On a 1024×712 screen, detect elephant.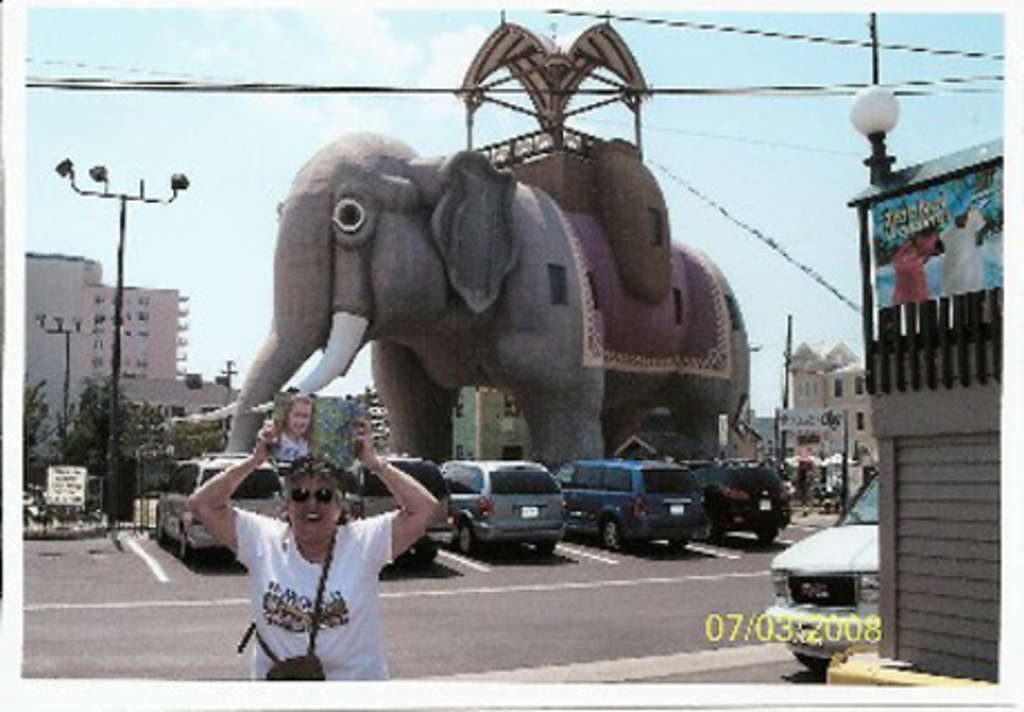
pyautogui.locateOnScreen(174, 136, 748, 483).
